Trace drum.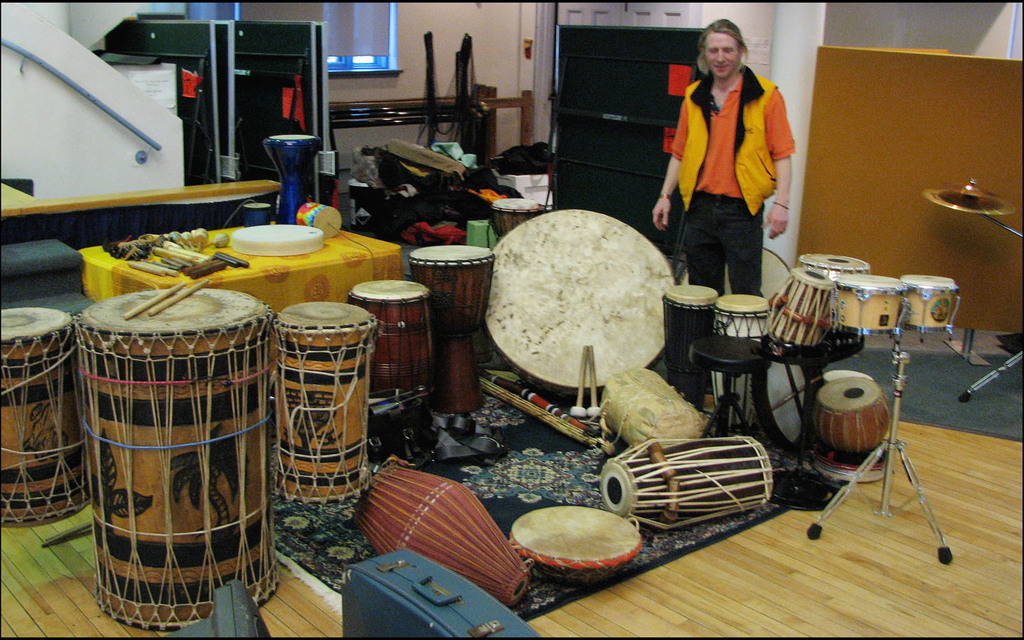
Traced to x1=491 y1=196 x2=558 y2=237.
